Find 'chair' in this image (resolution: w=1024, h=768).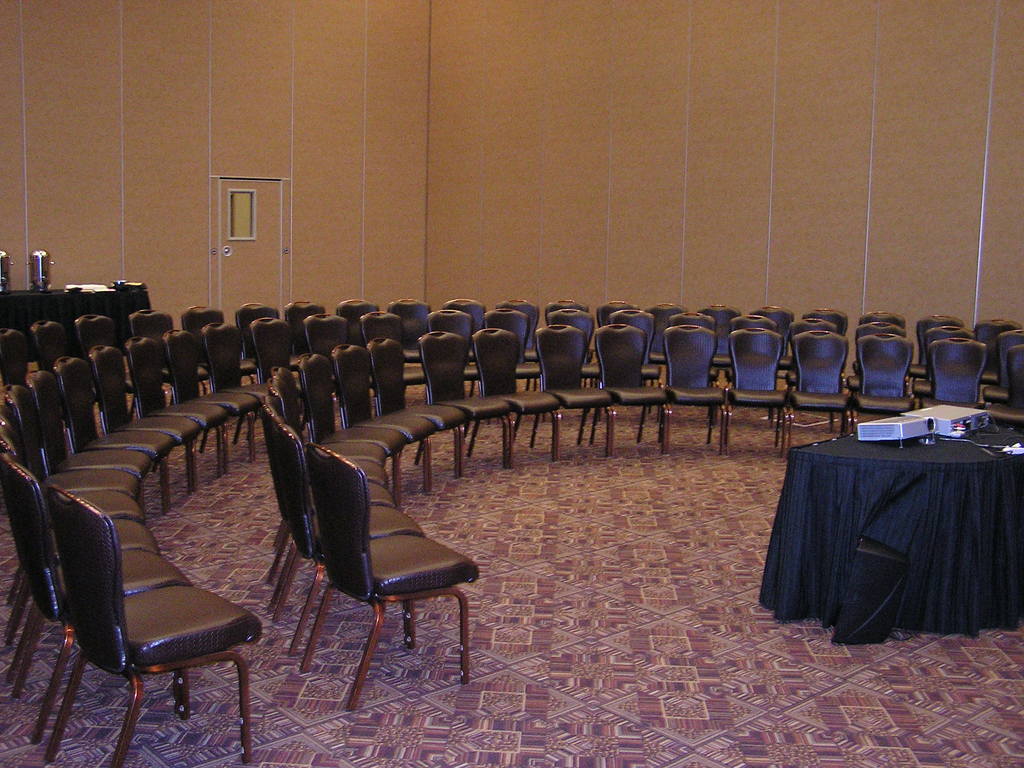
box(5, 383, 144, 505).
